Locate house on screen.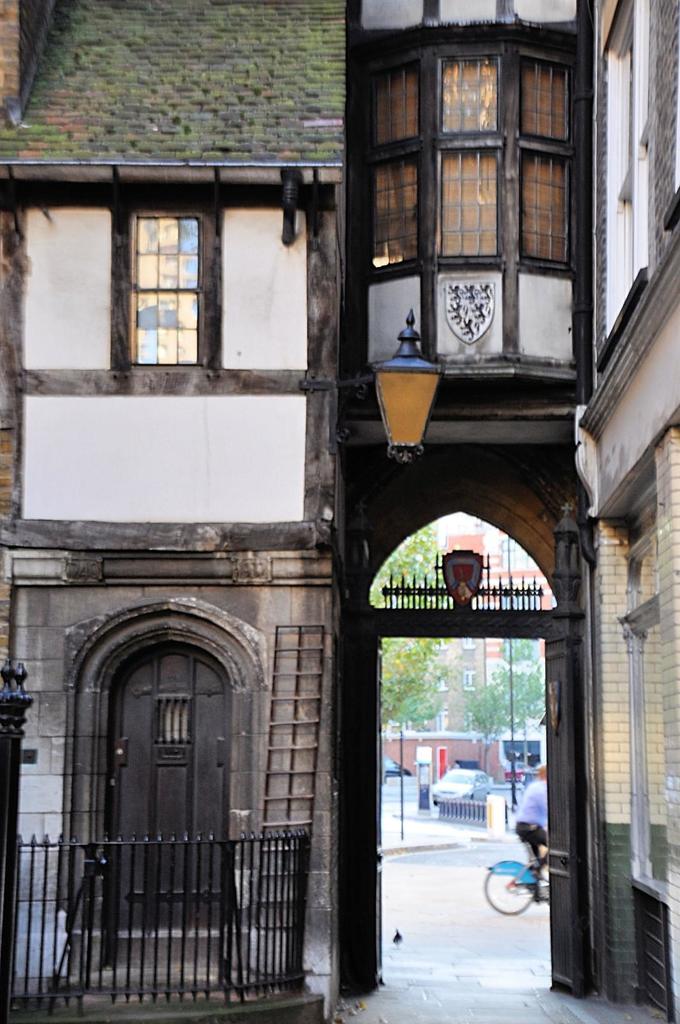
On screen at box(2, 77, 562, 1023).
